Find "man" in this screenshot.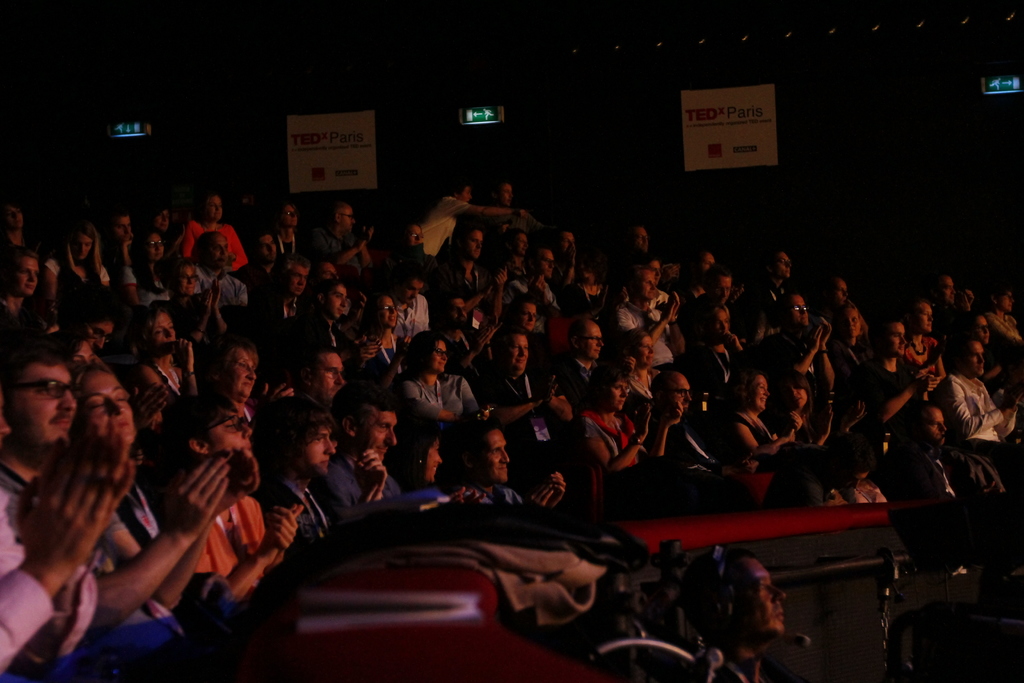
The bounding box for "man" is [x1=0, y1=336, x2=232, y2=648].
